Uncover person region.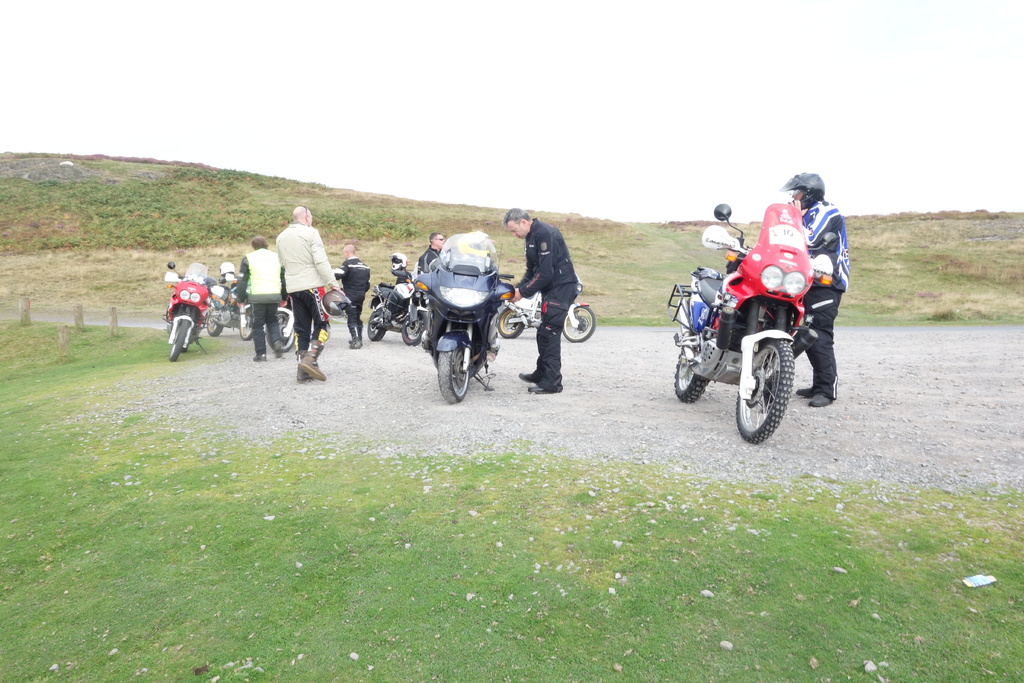
Uncovered: box(257, 196, 338, 393).
